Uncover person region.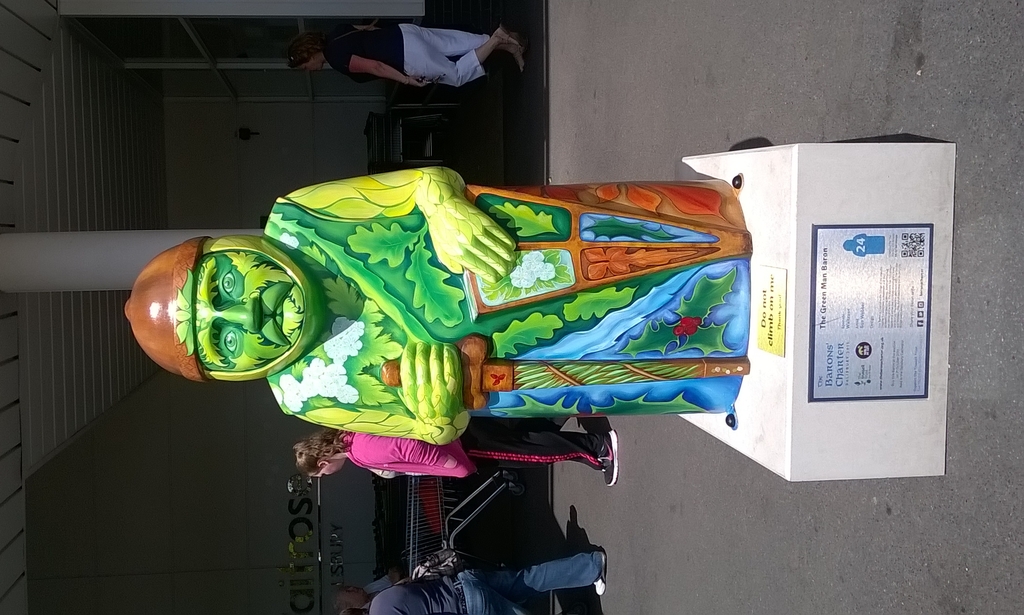
Uncovered: 289,23,524,86.
